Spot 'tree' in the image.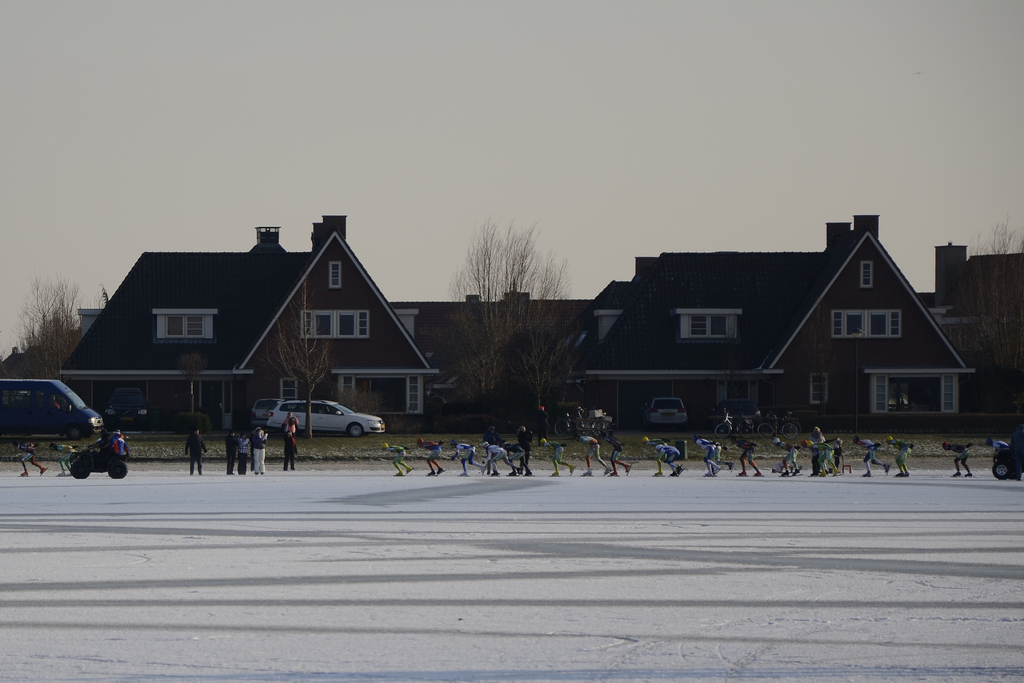
'tree' found at x1=947, y1=211, x2=1023, y2=411.
